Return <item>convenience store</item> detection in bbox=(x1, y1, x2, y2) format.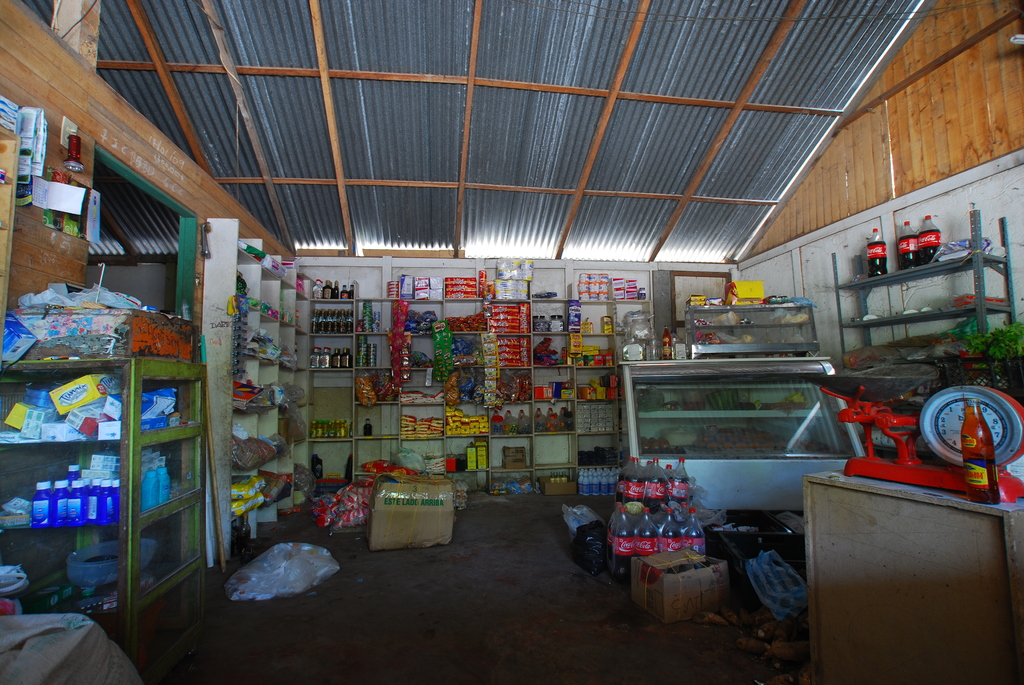
bbox=(0, 0, 1023, 684).
